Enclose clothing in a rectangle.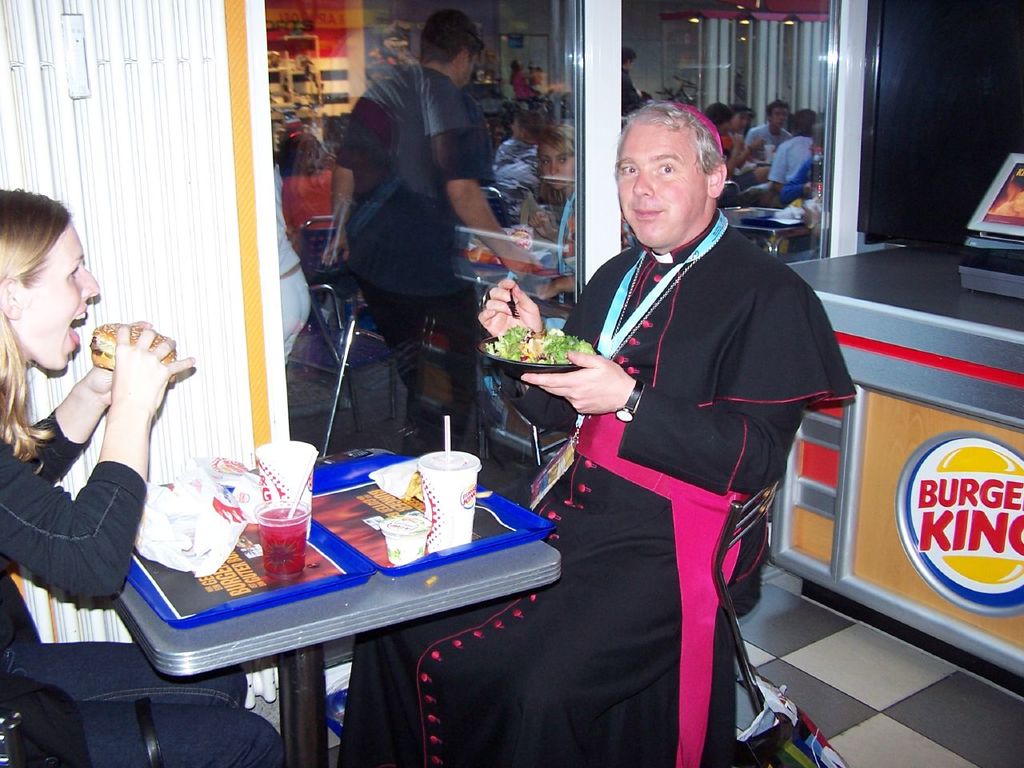
bbox(337, 207, 857, 767).
